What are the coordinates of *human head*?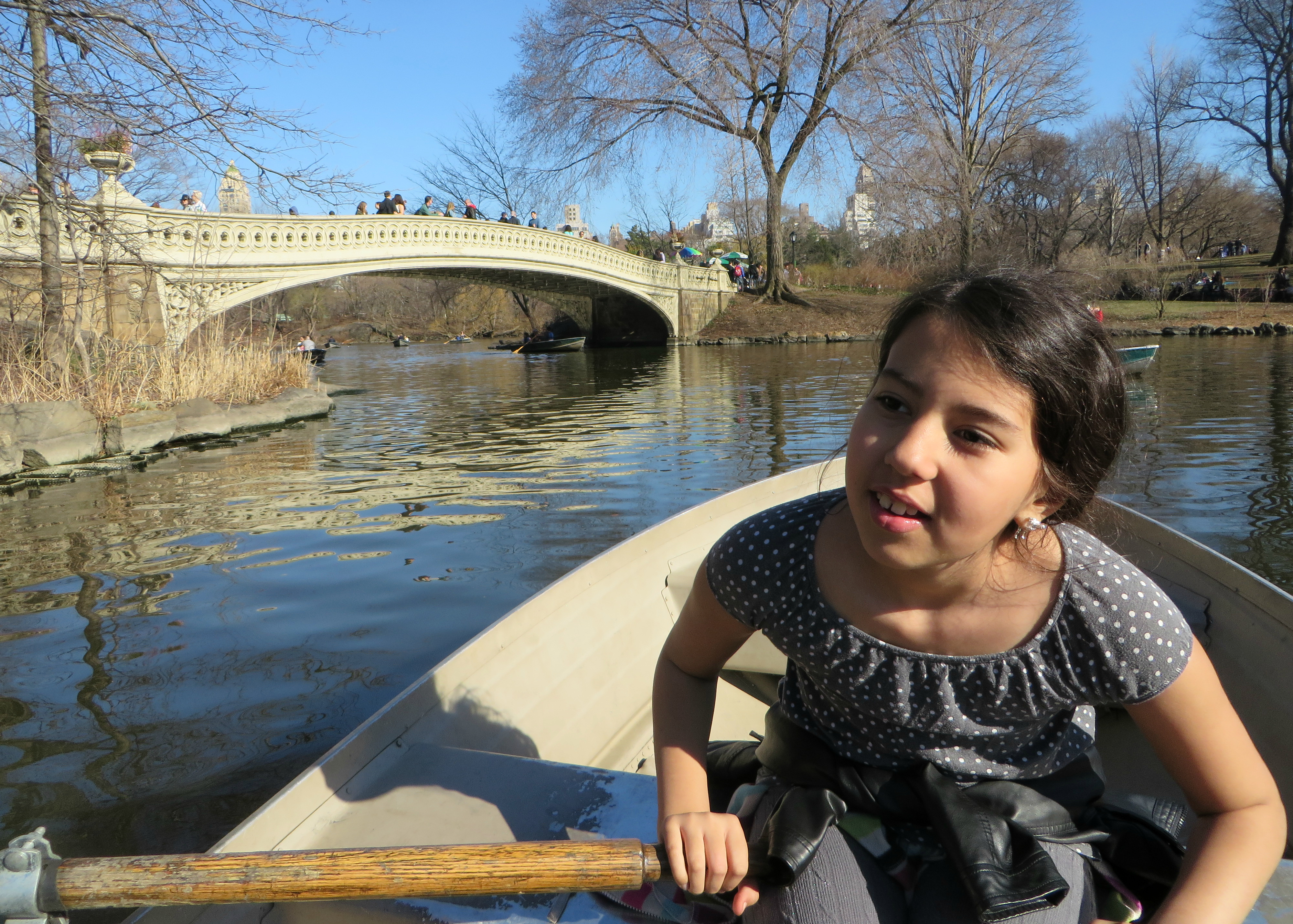
[x1=280, y1=91, x2=367, y2=183].
